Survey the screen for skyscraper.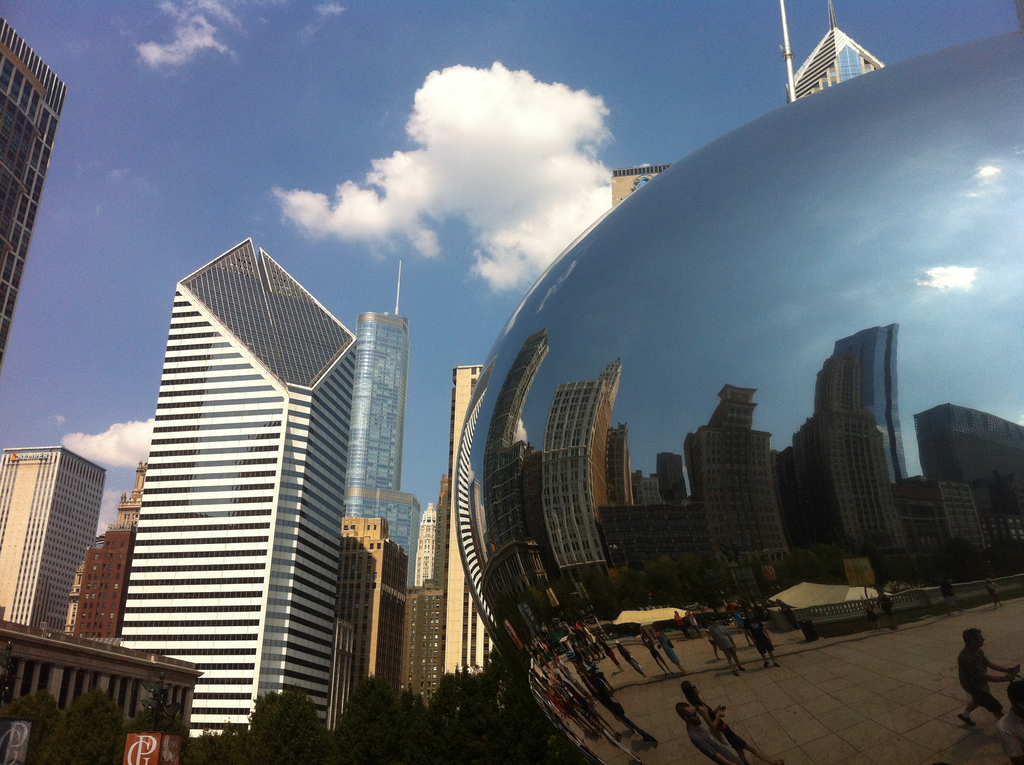
Survey found: bbox=[74, 513, 138, 650].
